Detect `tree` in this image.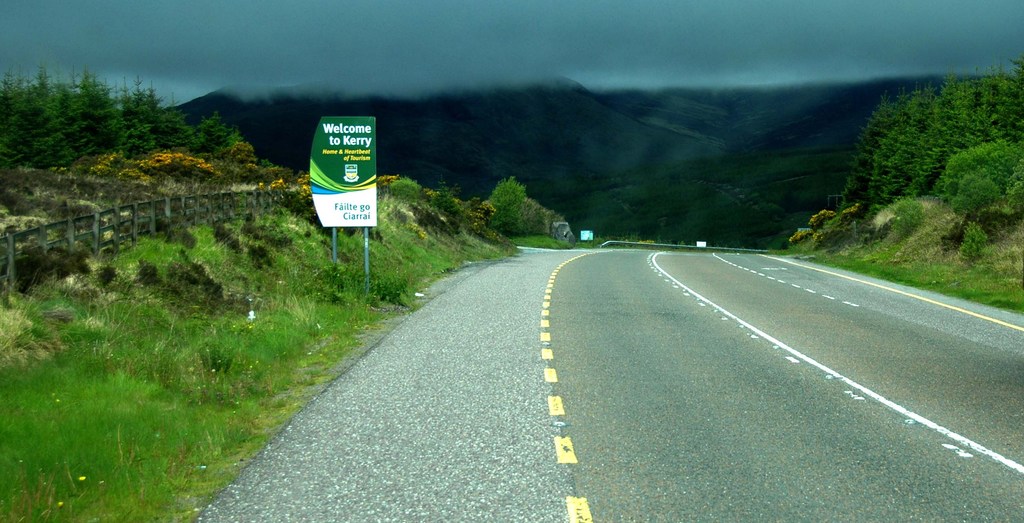
Detection: (left=487, top=173, right=530, bottom=235).
